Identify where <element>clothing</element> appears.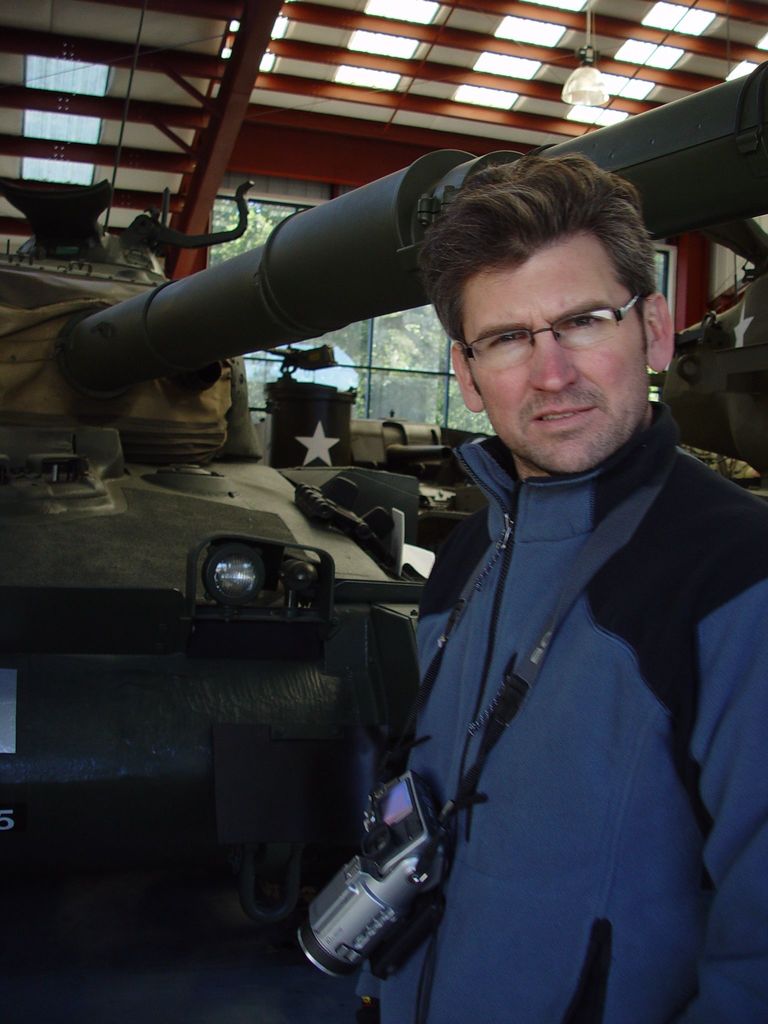
Appears at crop(340, 318, 750, 1014).
